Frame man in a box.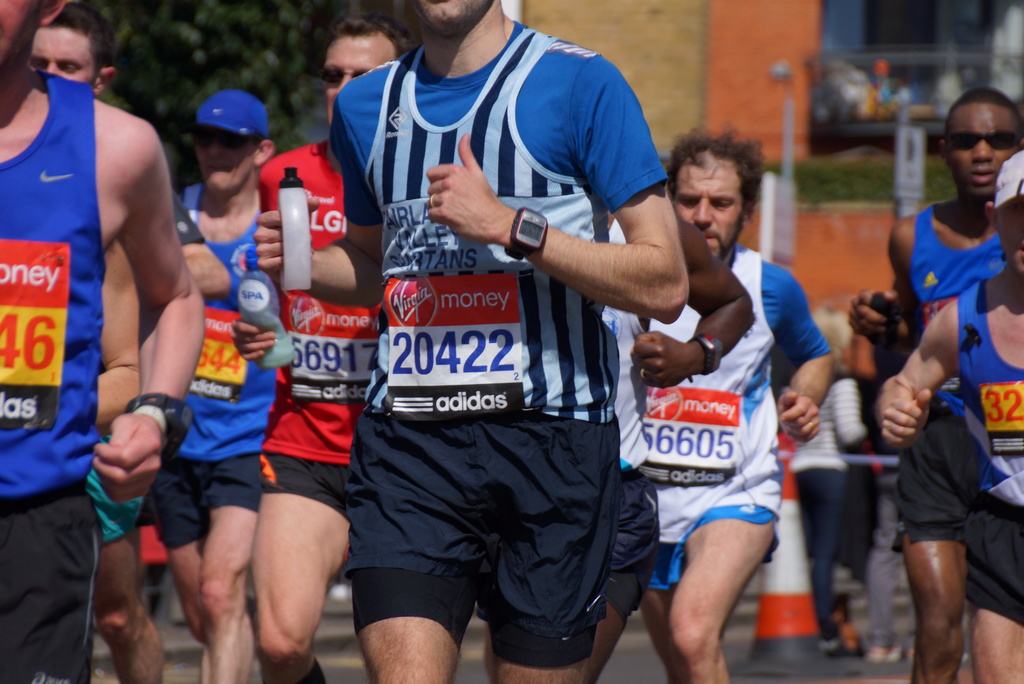
(left=228, top=11, right=419, bottom=683).
